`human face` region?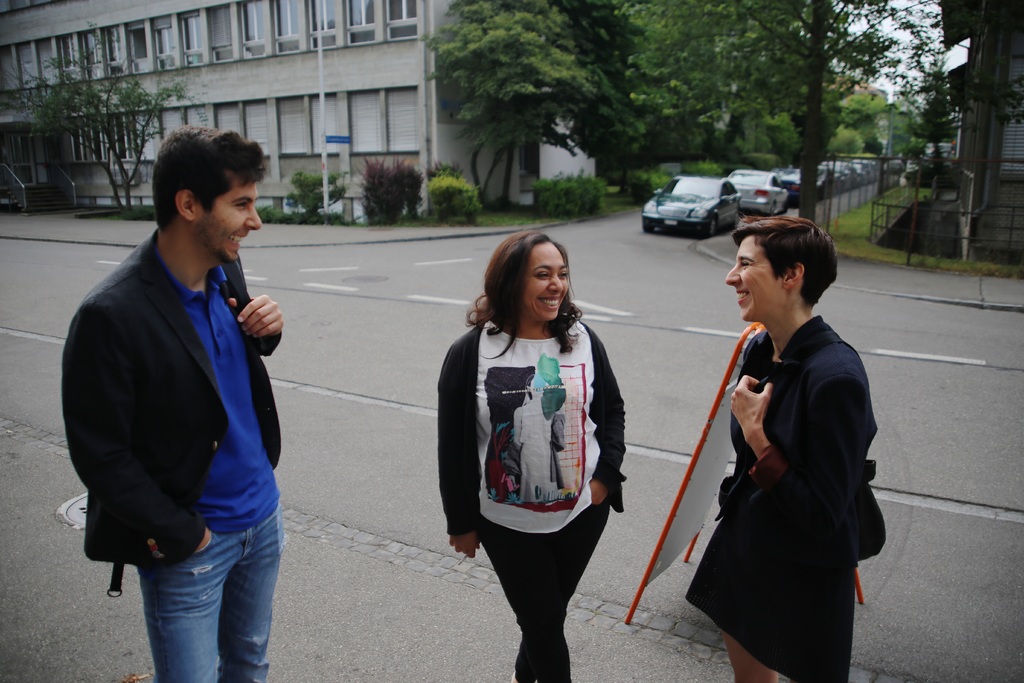
(x1=725, y1=236, x2=781, y2=325)
